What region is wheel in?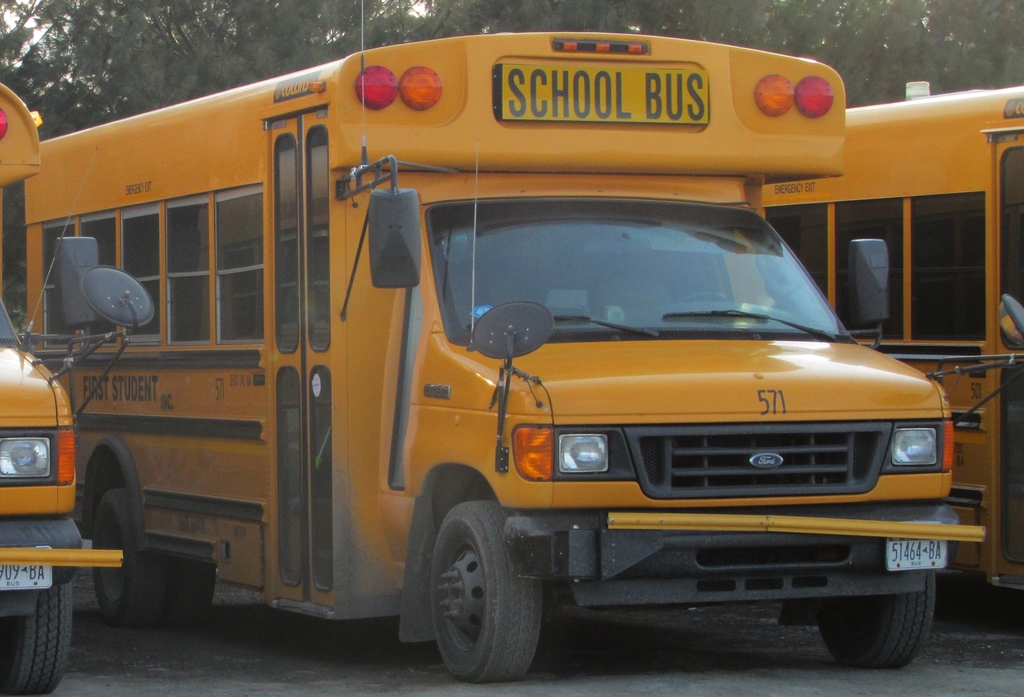
677 285 723 307.
